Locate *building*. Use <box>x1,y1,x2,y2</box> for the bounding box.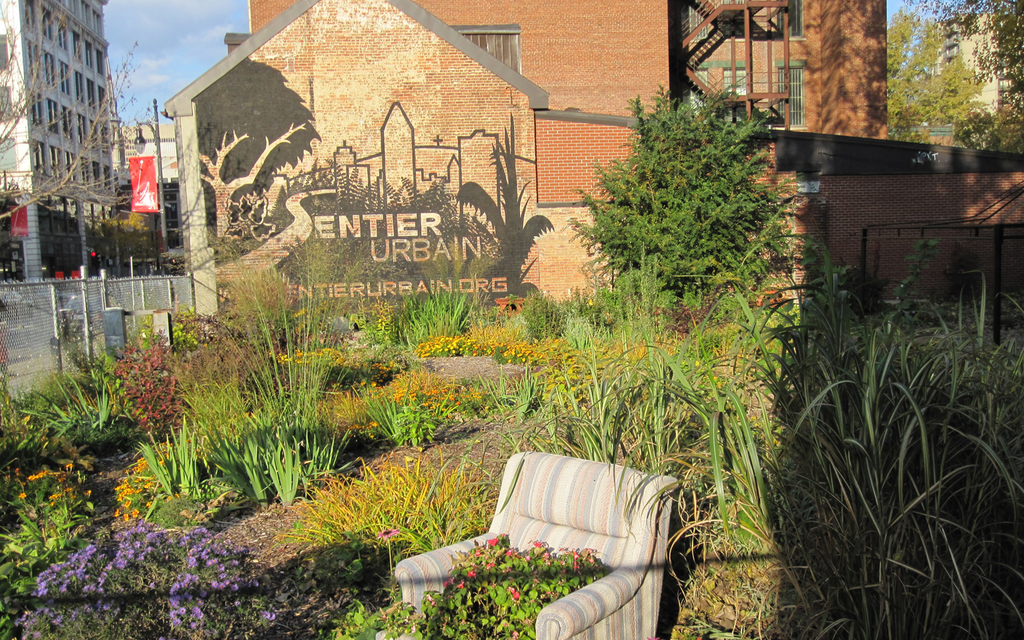
<box>115,118,180,263</box>.
